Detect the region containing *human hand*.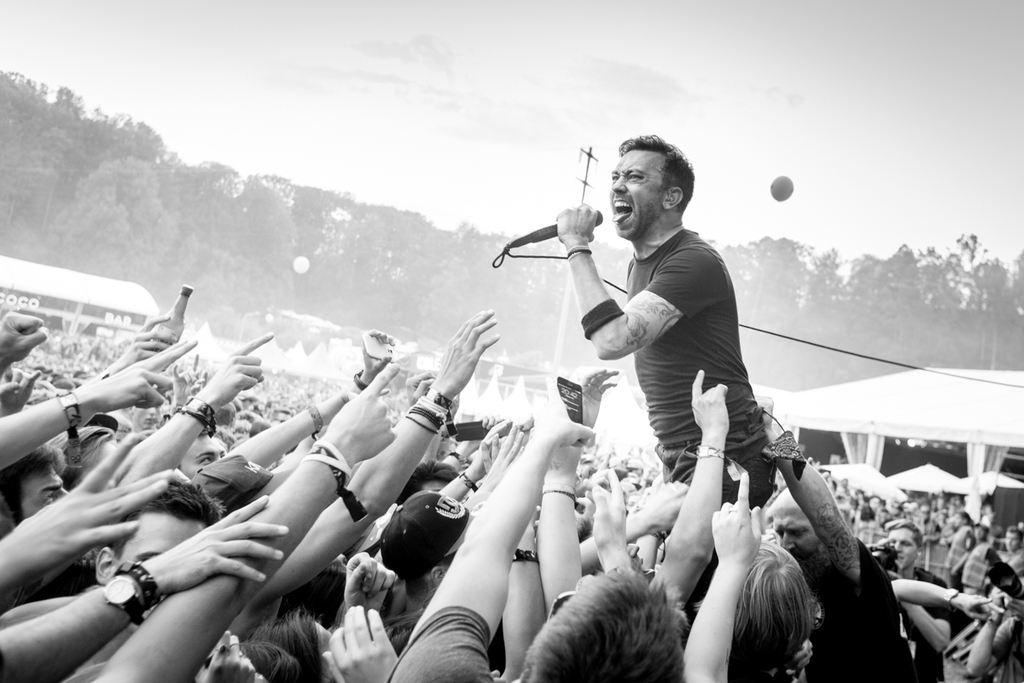
{"left": 192, "top": 631, "right": 258, "bottom": 682}.
